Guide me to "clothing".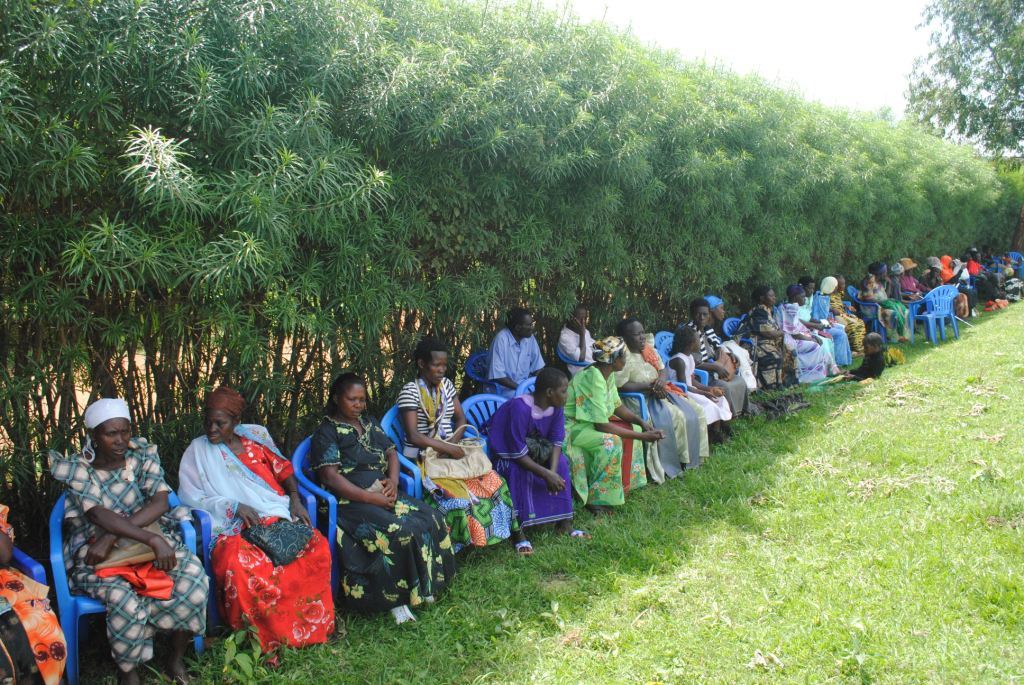
Guidance: <box>178,423,294,661</box>.
